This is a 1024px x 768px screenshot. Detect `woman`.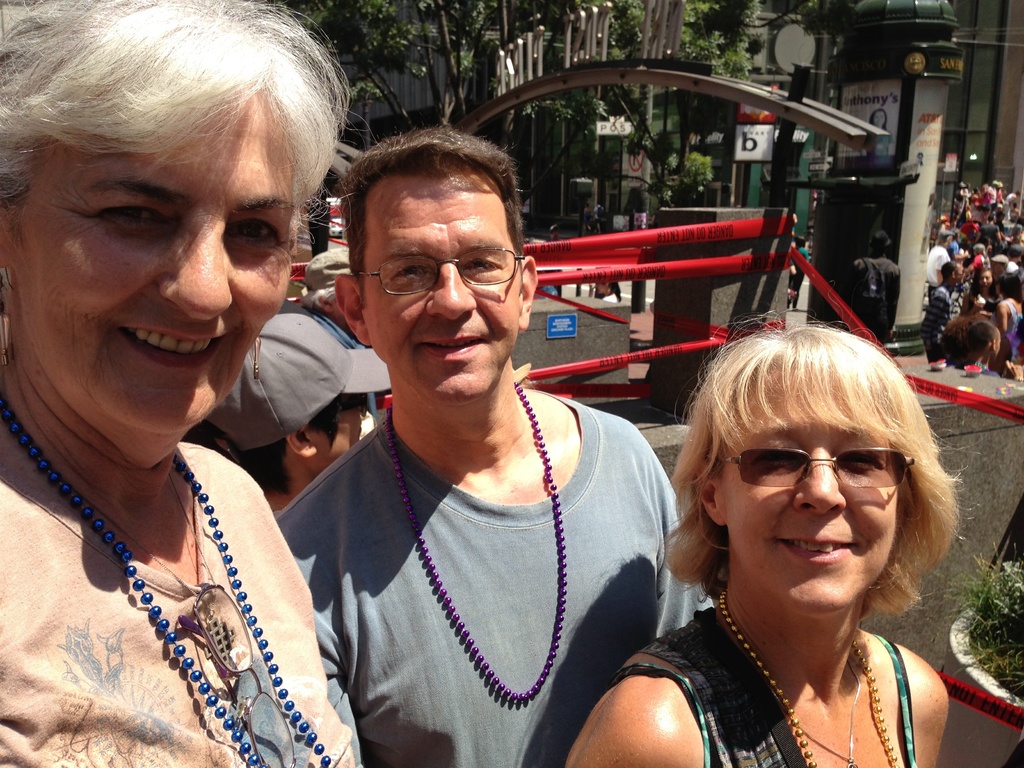
<bbox>593, 328, 991, 765</bbox>.
